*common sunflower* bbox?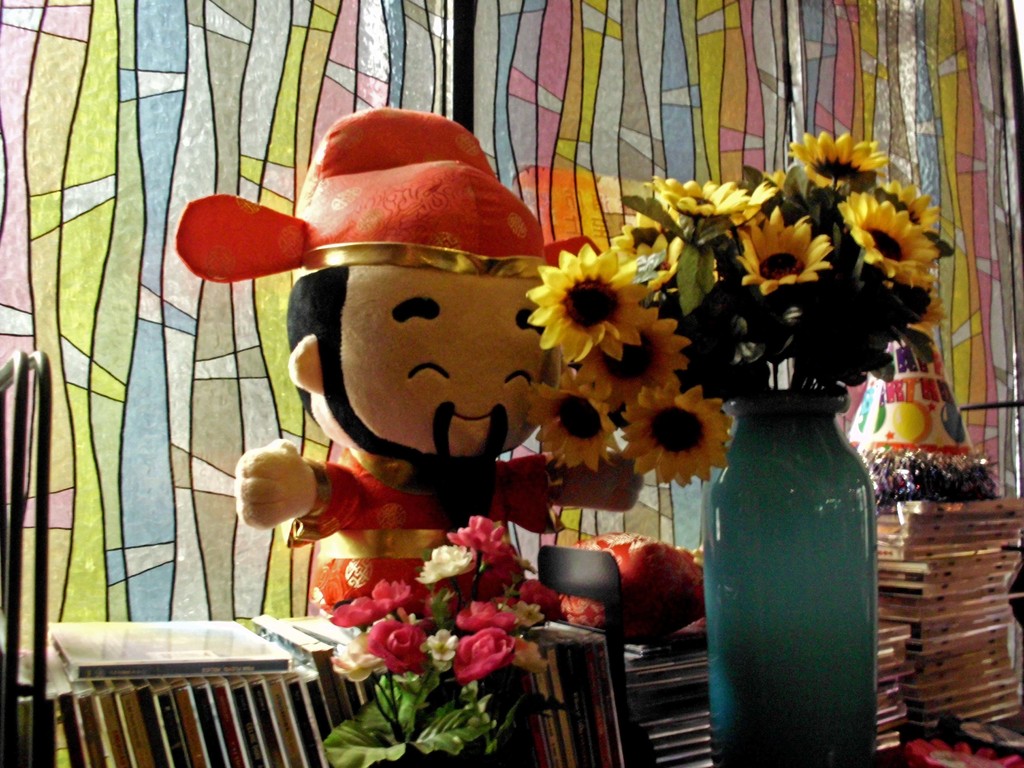
BBox(515, 372, 622, 482)
